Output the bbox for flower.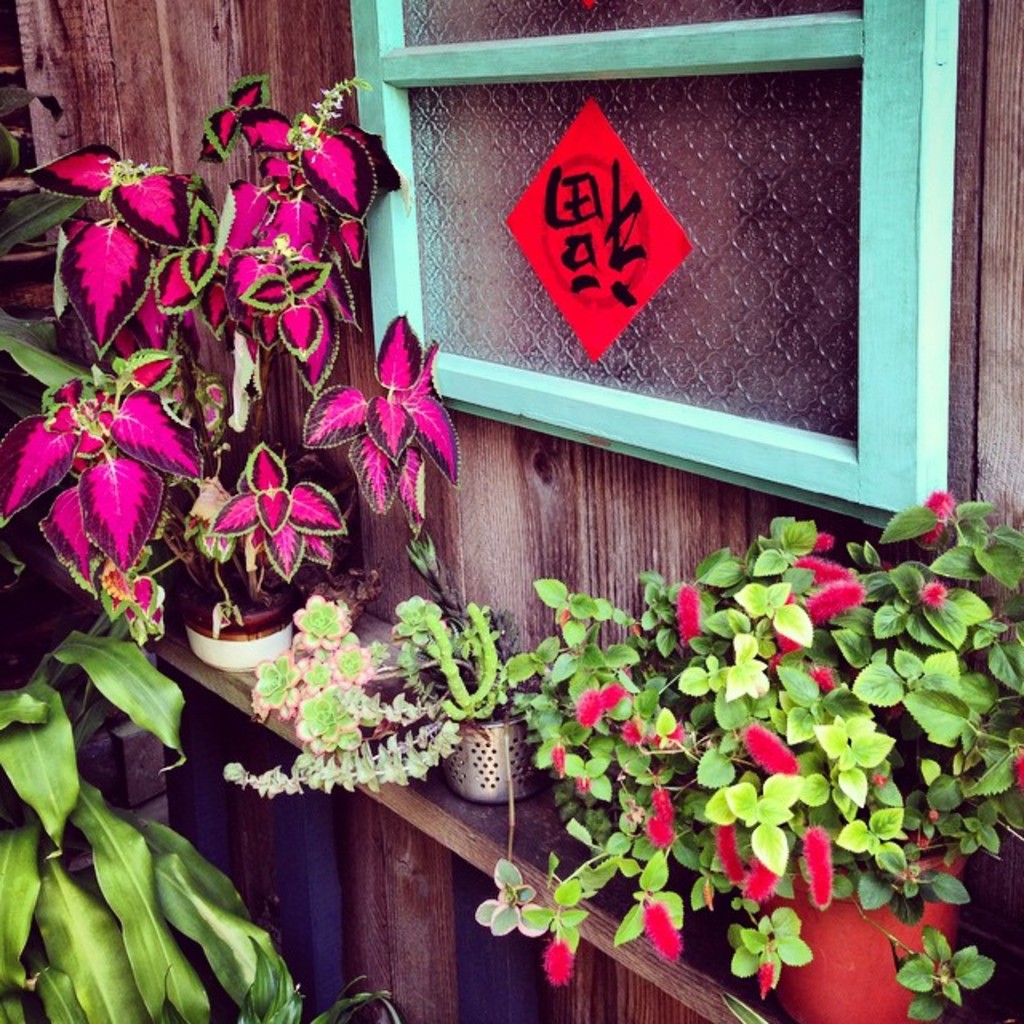
1018, 757, 1022, 790.
